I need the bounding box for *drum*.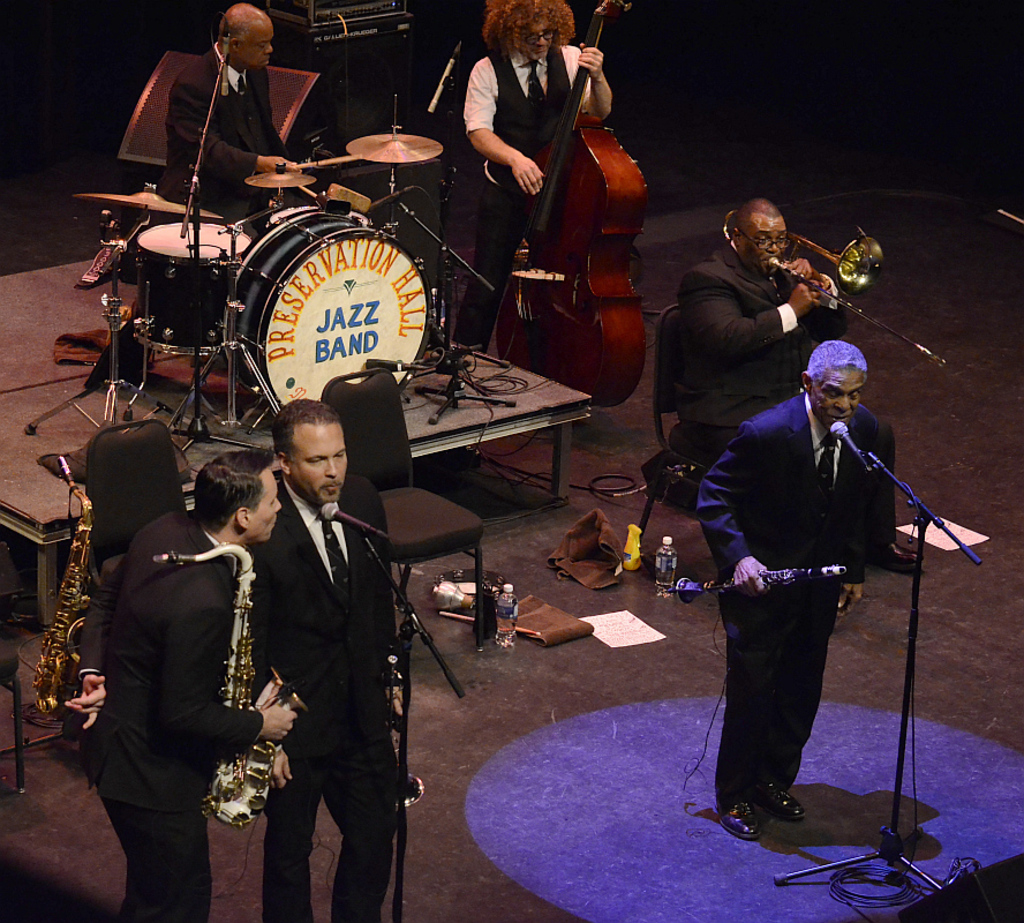
Here it is: detection(271, 201, 377, 233).
